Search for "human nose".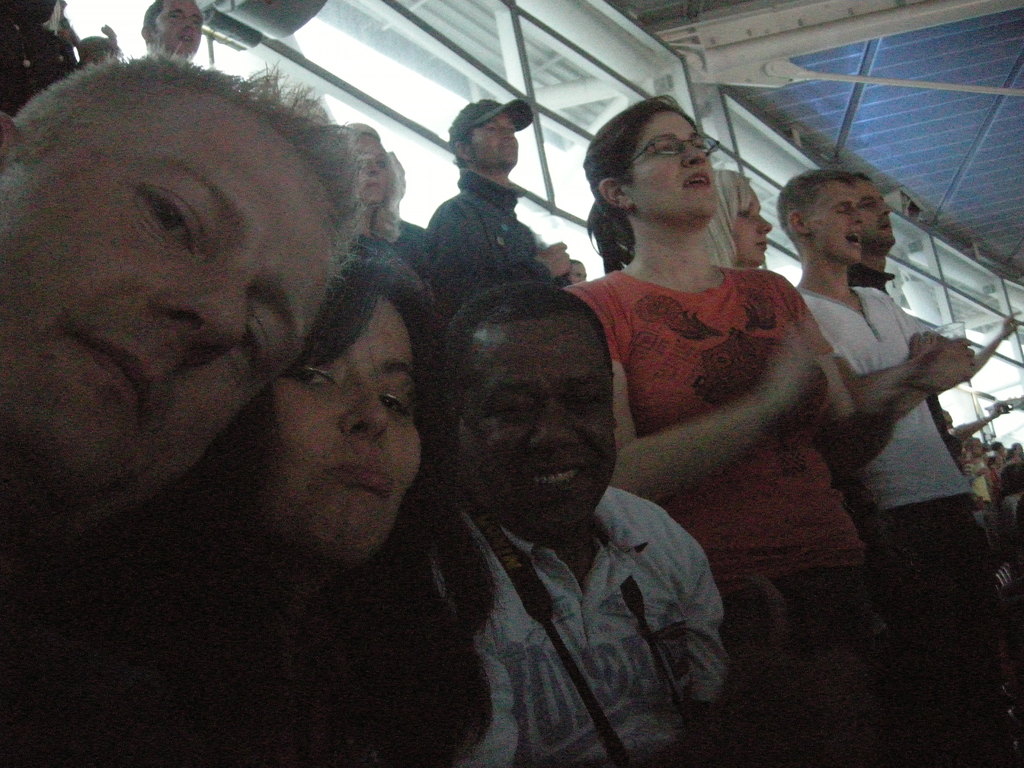
Found at Rect(759, 214, 772, 233).
